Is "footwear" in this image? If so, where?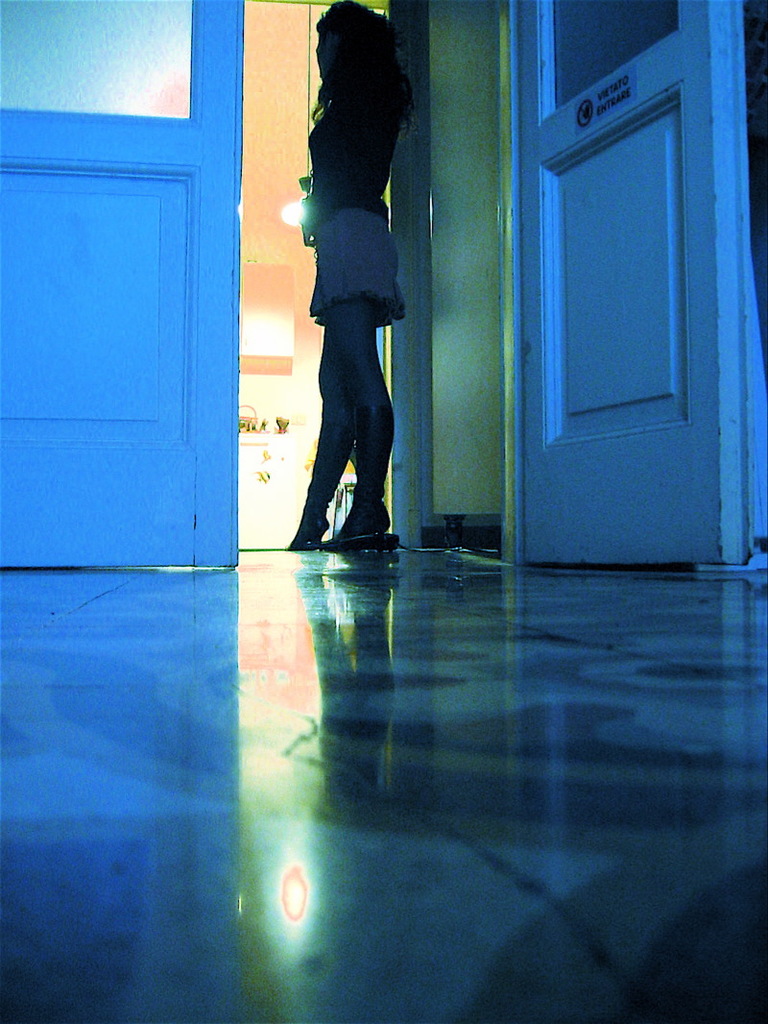
Yes, at bbox=(286, 421, 351, 547).
